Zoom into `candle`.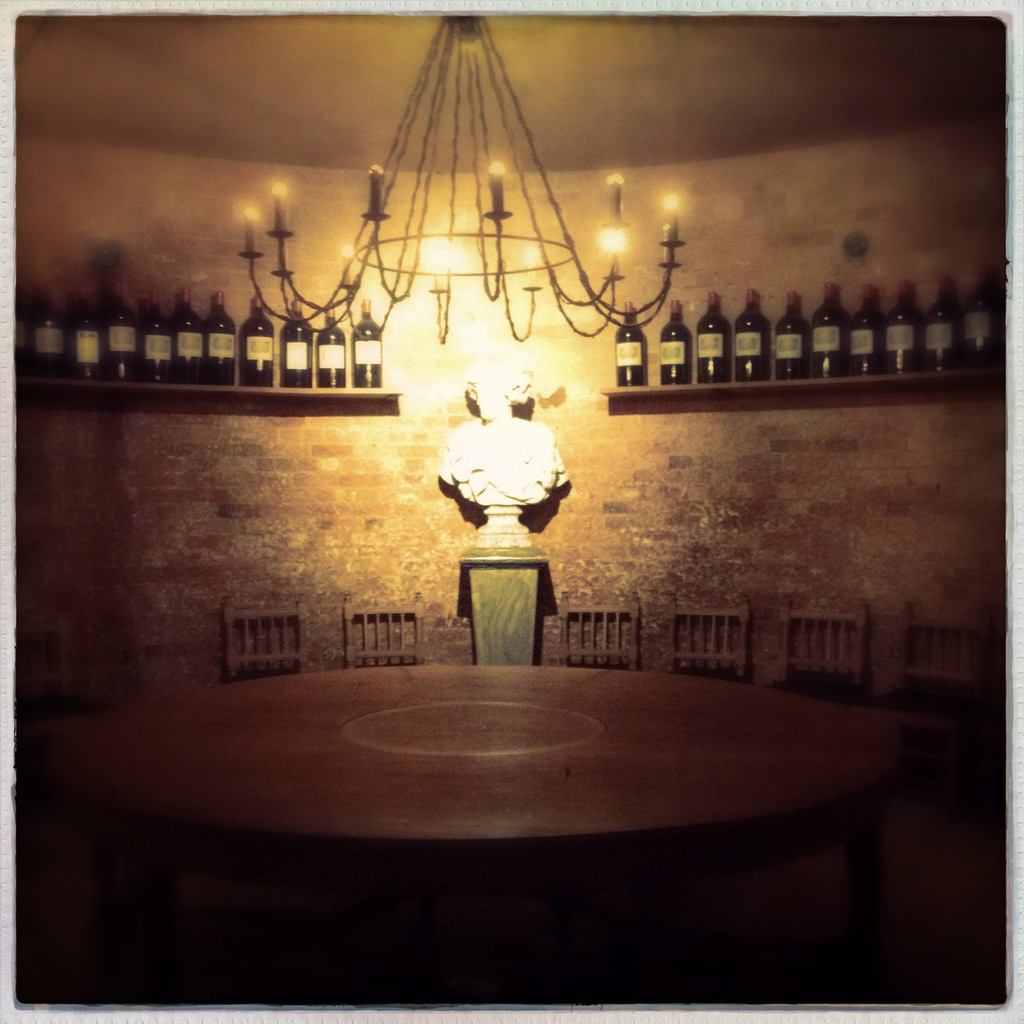
Zoom target: box(243, 207, 258, 253).
